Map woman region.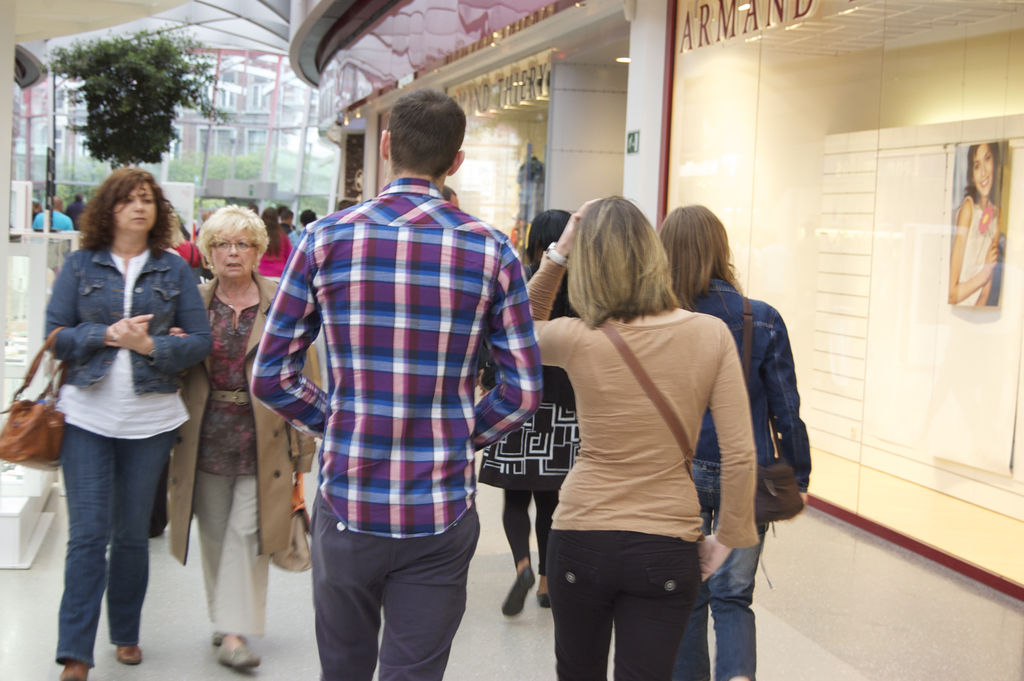
Mapped to box(527, 195, 754, 680).
